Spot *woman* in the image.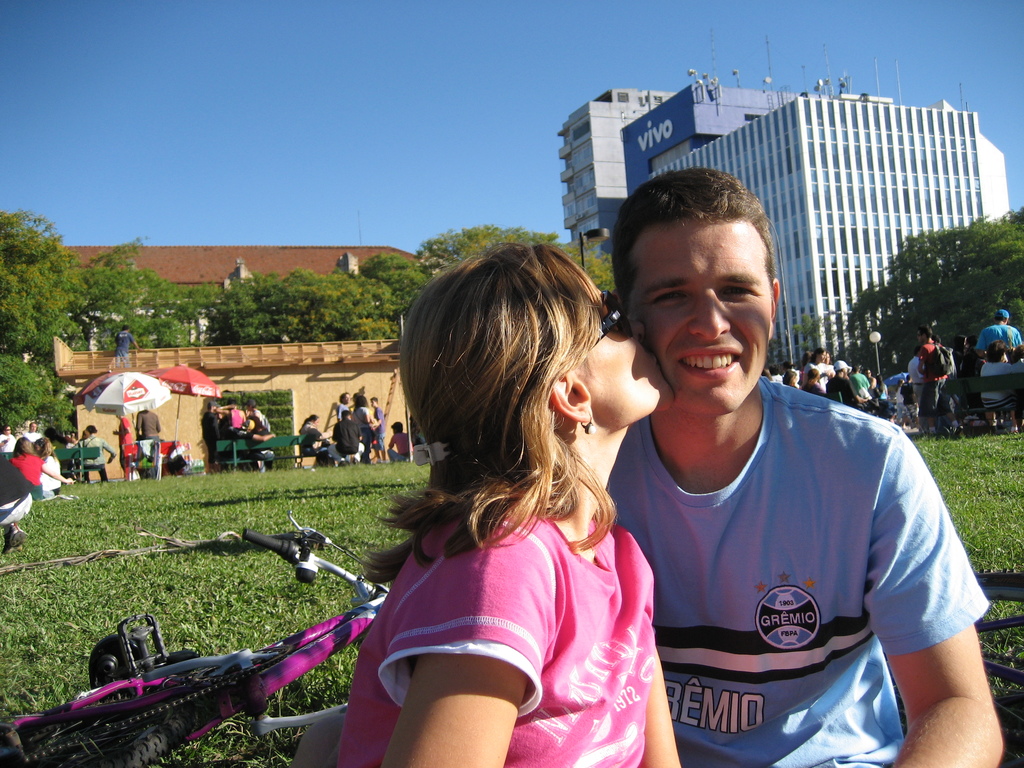
*woman* found at crop(35, 435, 62, 499).
